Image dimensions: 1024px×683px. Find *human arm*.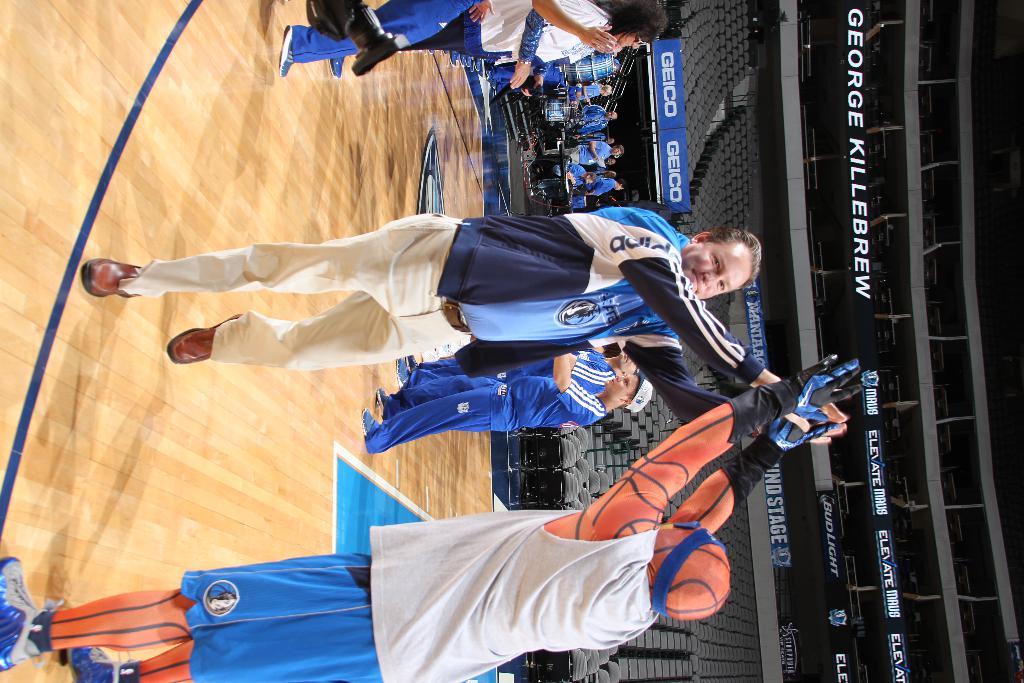
Rect(508, 5, 541, 90).
